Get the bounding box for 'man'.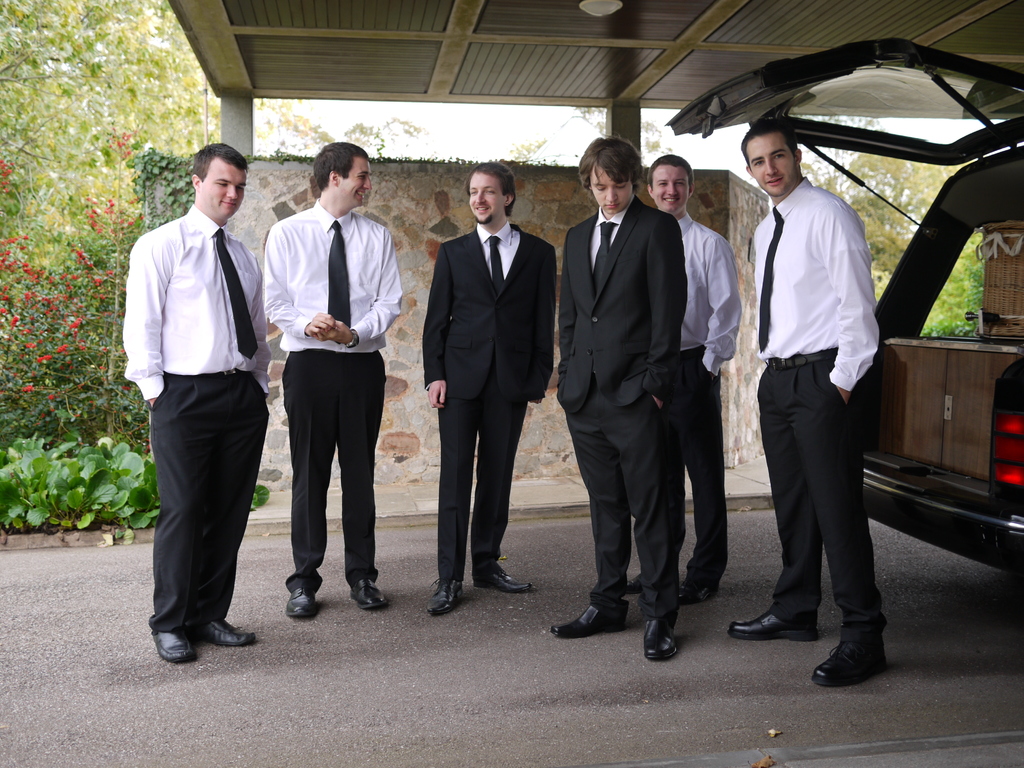
(724,120,887,687).
